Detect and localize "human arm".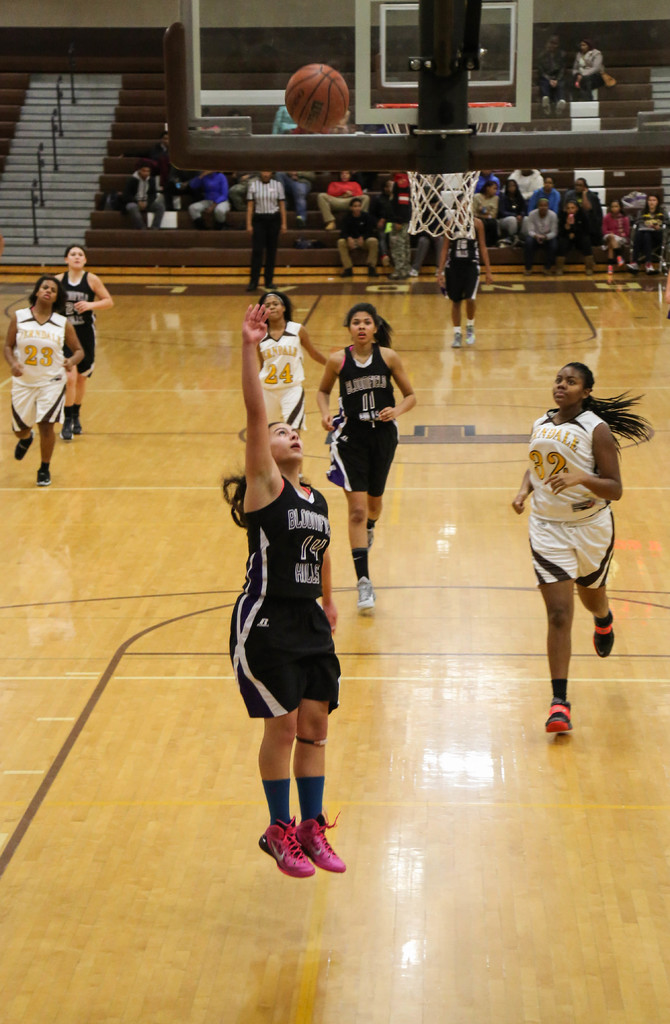
Localized at 296:326:329:366.
